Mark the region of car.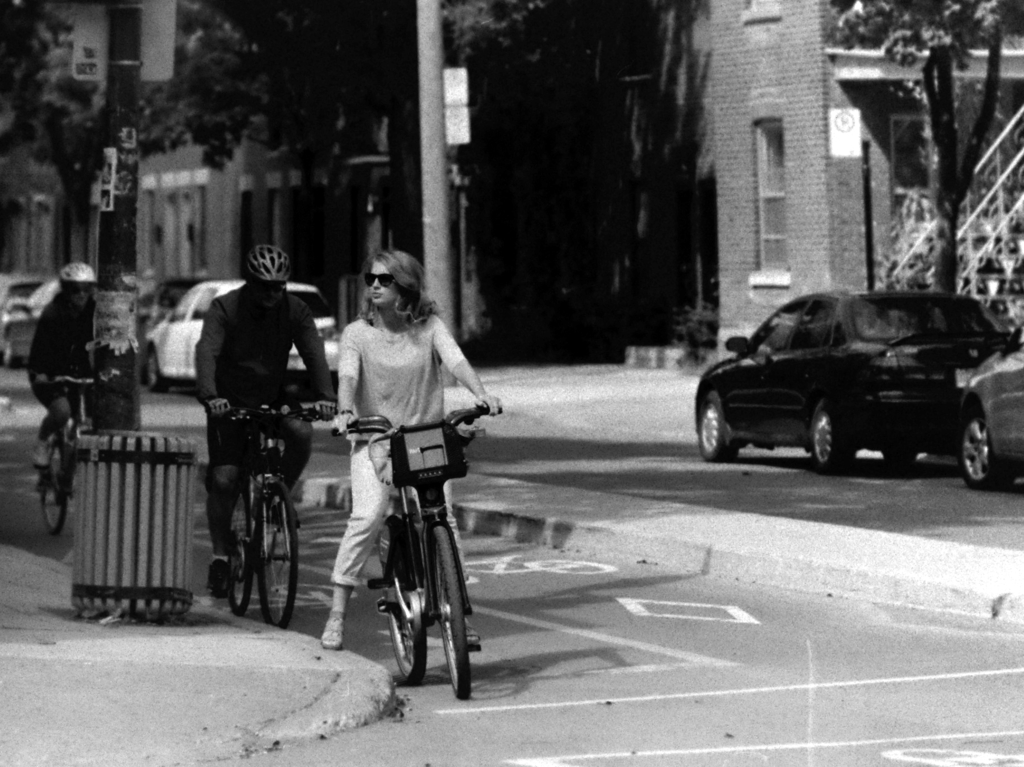
Region: x1=0 y1=282 x2=63 y2=369.
